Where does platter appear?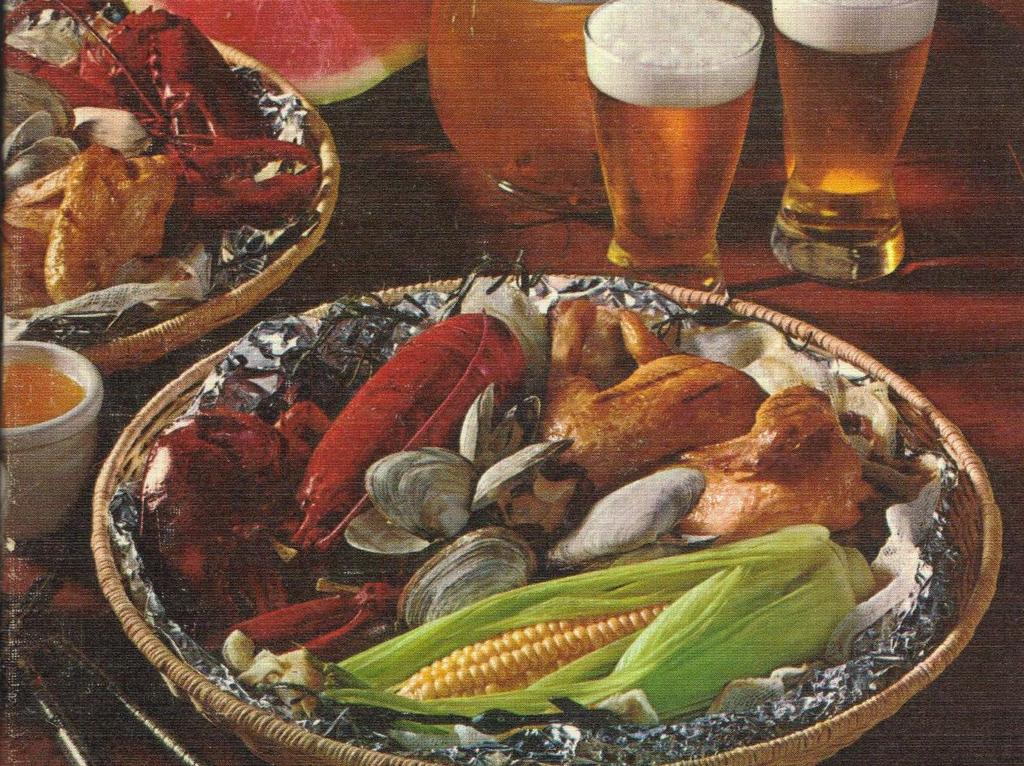
Appears at [2, 30, 340, 372].
